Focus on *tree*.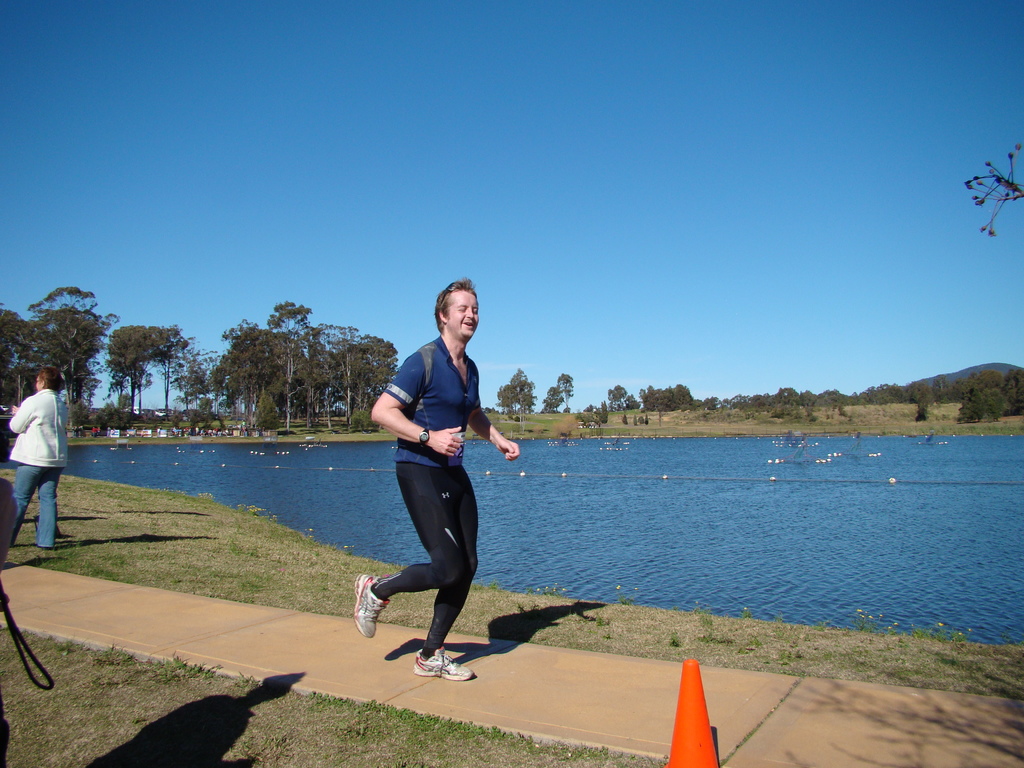
Focused at box(13, 270, 113, 420).
